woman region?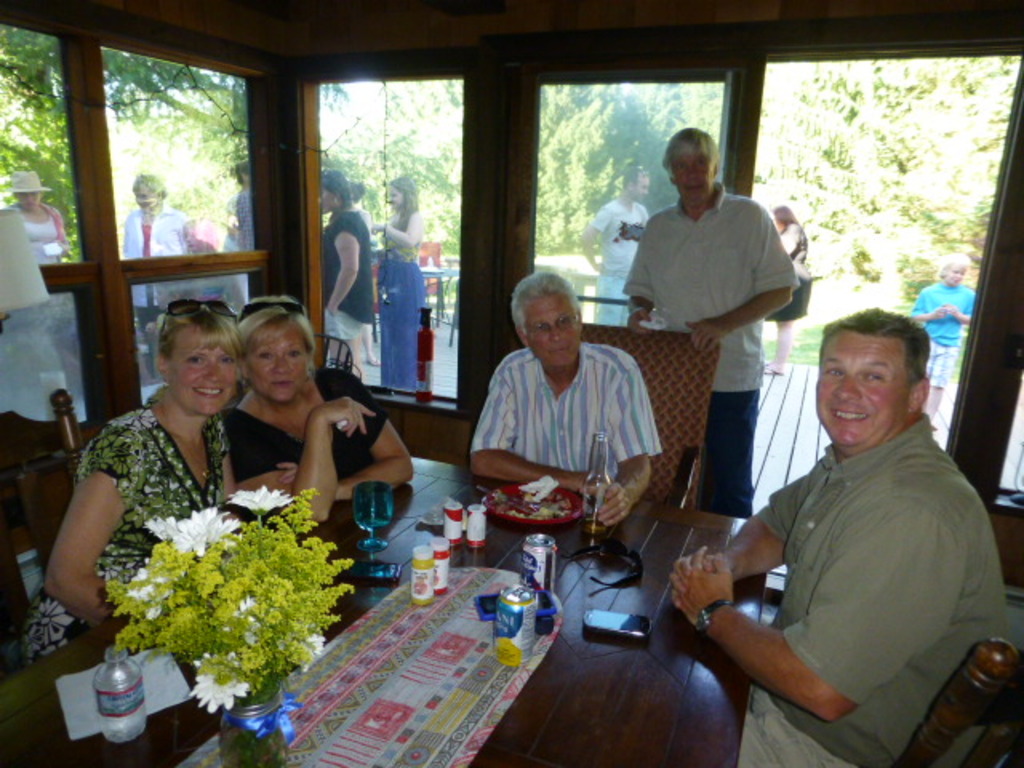
<region>371, 178, 429, 389</region>
